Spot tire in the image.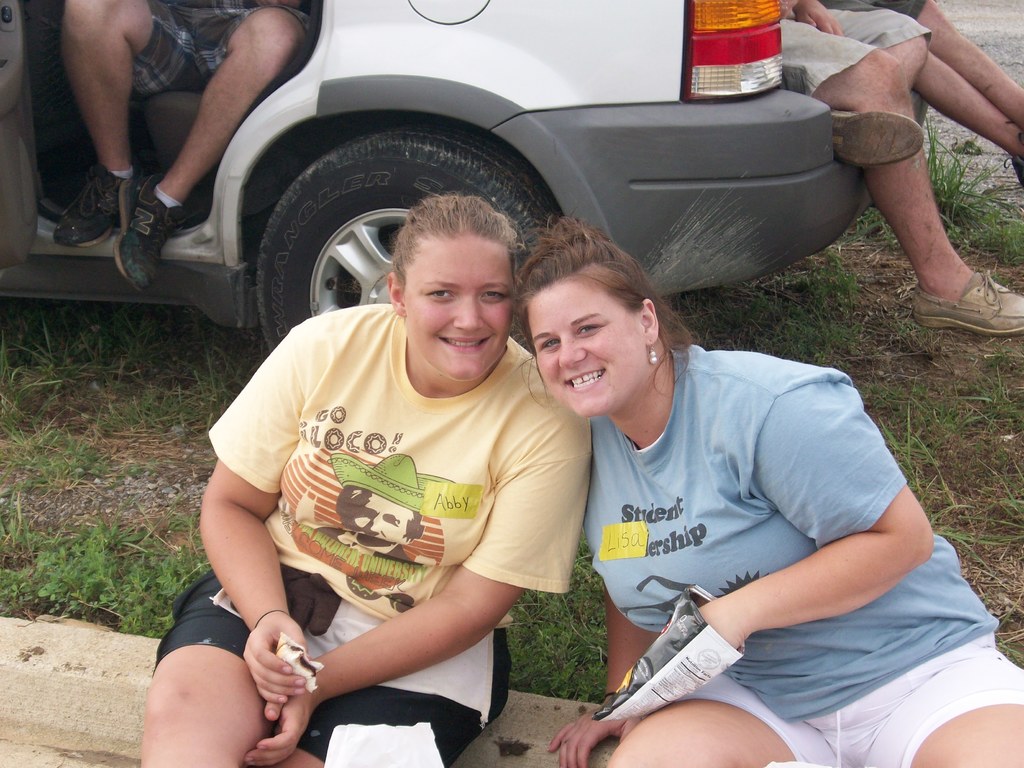
tire found at <bbox>253, 125, 565, 383</bbox>.
